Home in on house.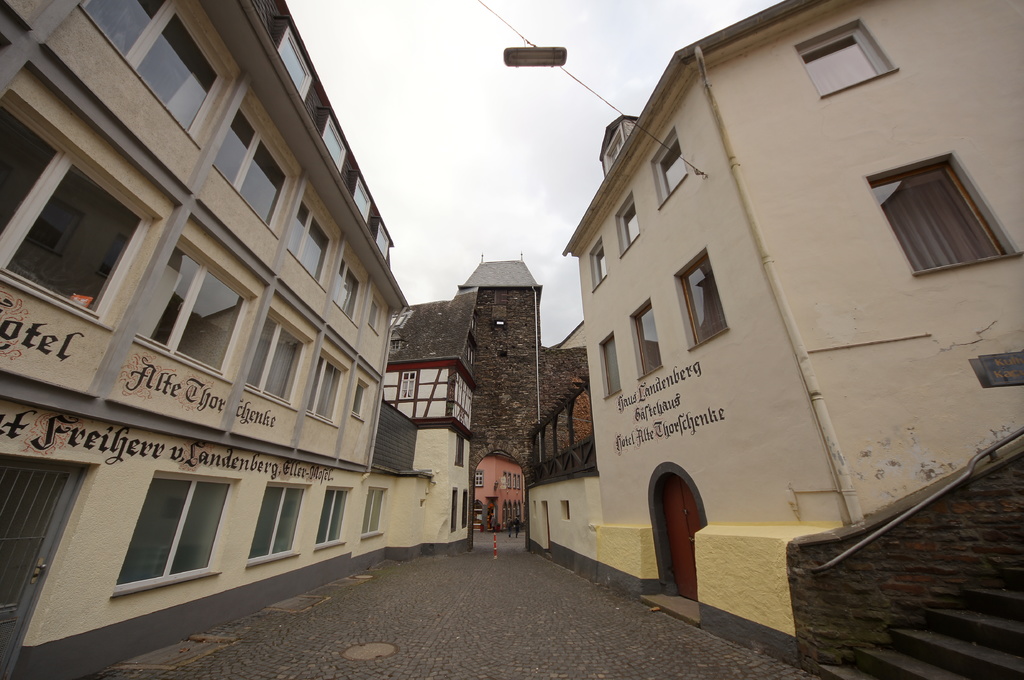
Homed in at l=0, t=0, r=477, b=679.
